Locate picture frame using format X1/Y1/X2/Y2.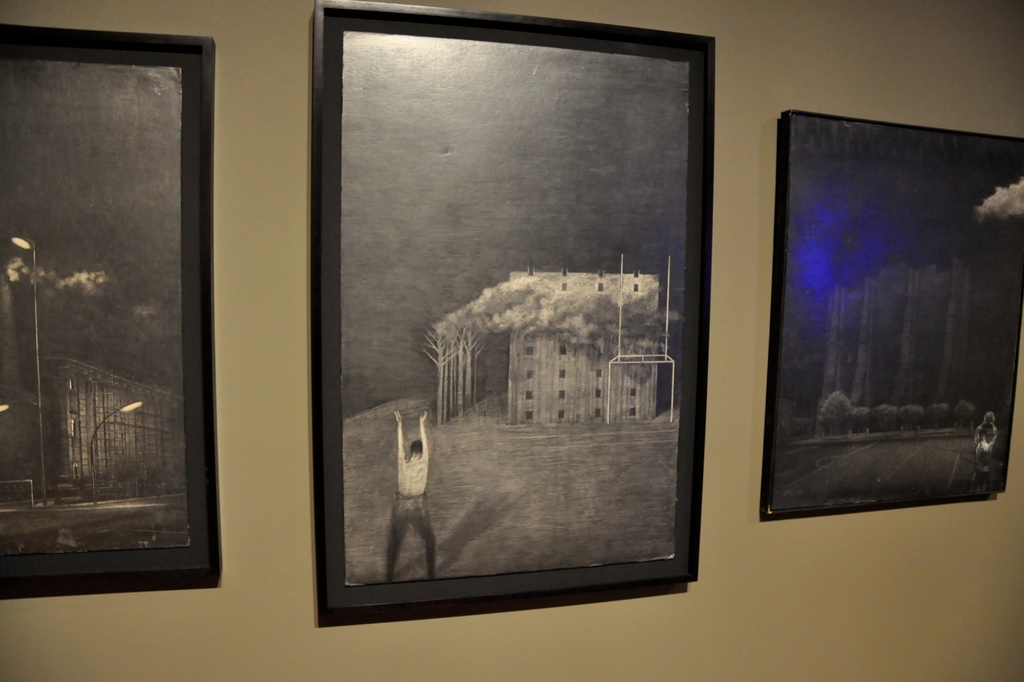
757/114/1023/519.
